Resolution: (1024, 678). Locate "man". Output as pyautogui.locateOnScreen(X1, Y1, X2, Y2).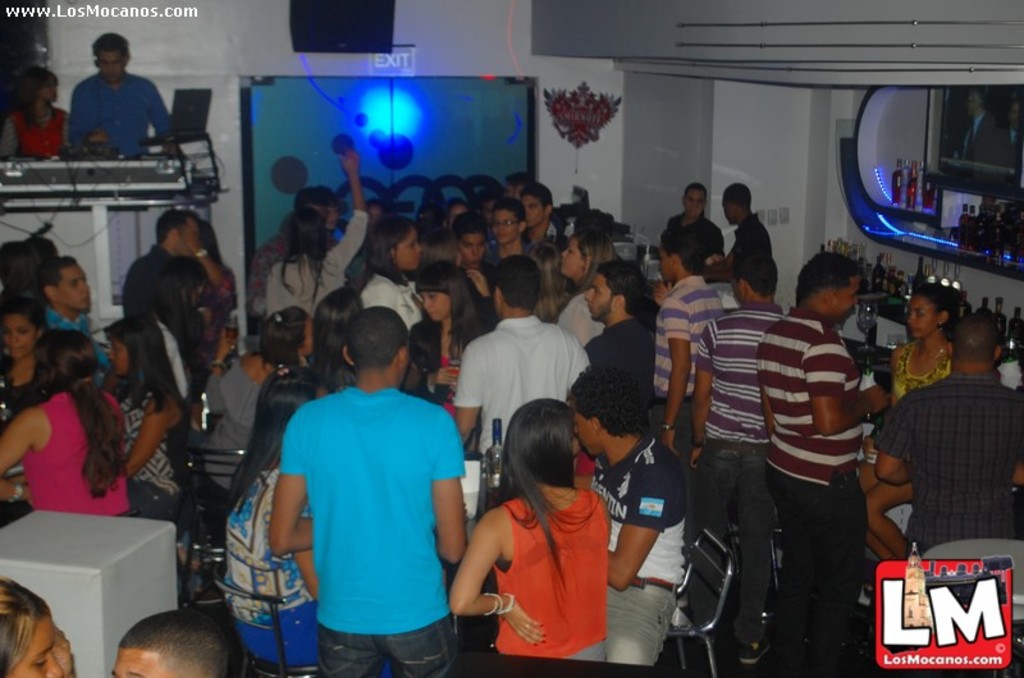
pyautogui.locateOnScreen(700, 180, 773, 285).
